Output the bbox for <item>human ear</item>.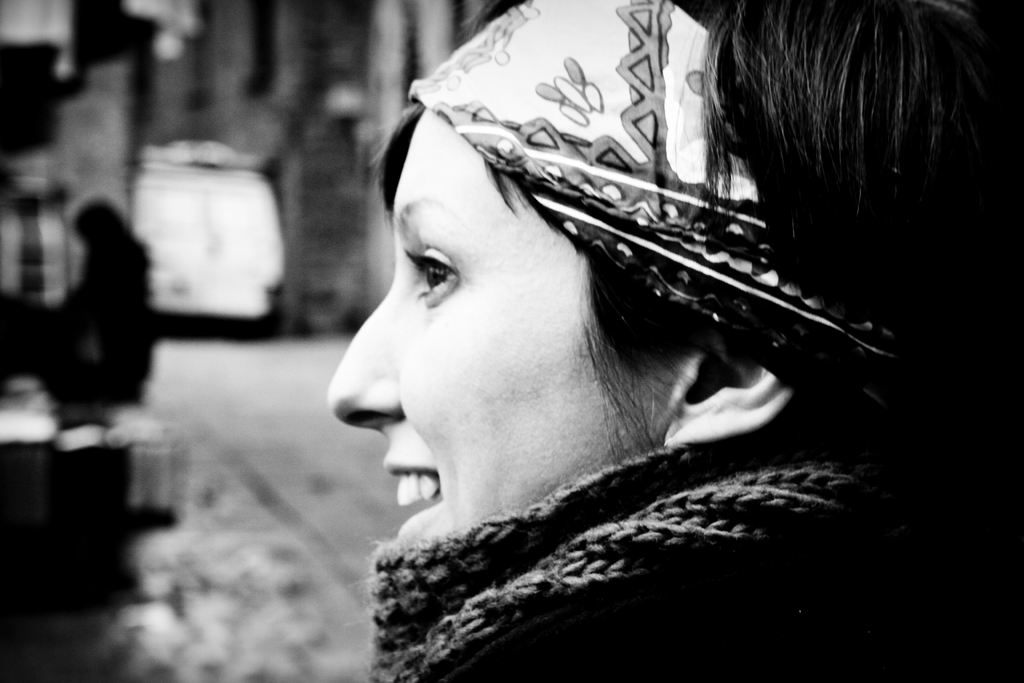
select_region(651, 321, 812, 458).
